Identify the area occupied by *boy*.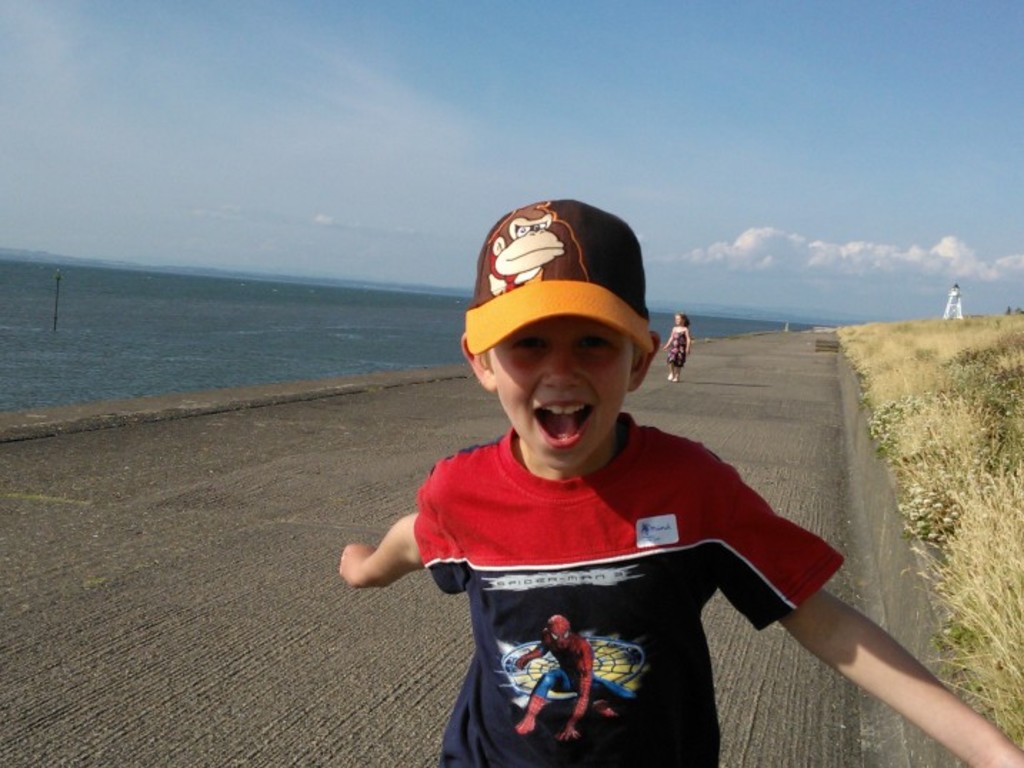
Area: bbox=[334, 203, 1023, 767].
